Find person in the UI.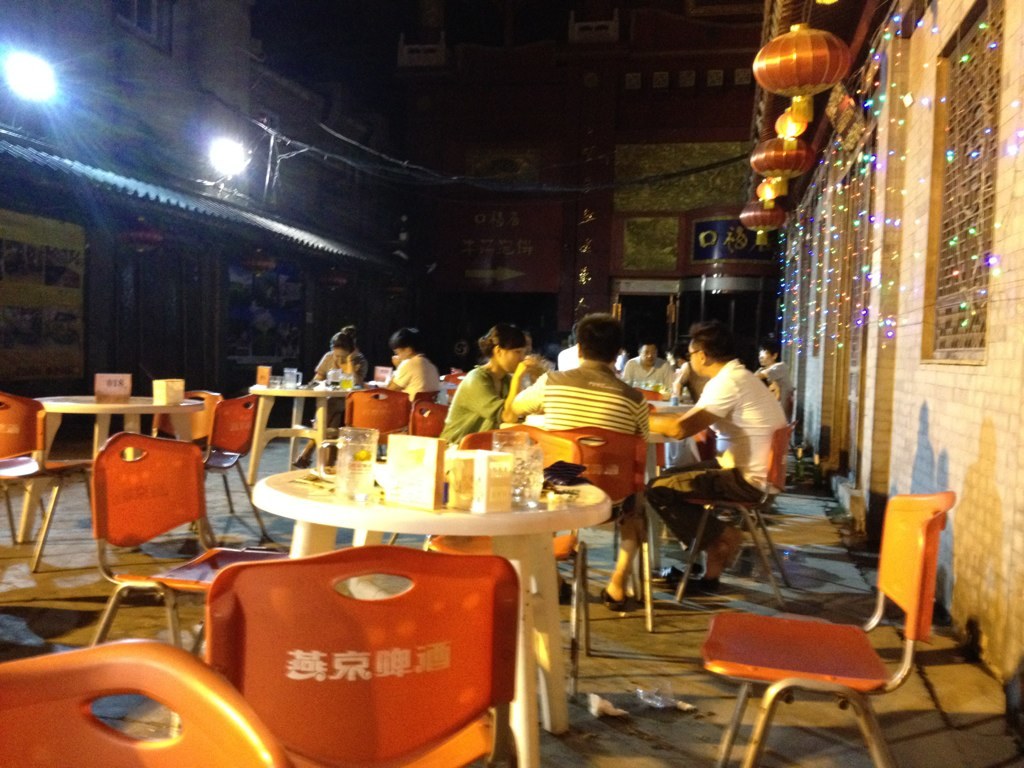
UI element at {"left": 436, "top": 319, "right": 554, "bottom": 444}.
